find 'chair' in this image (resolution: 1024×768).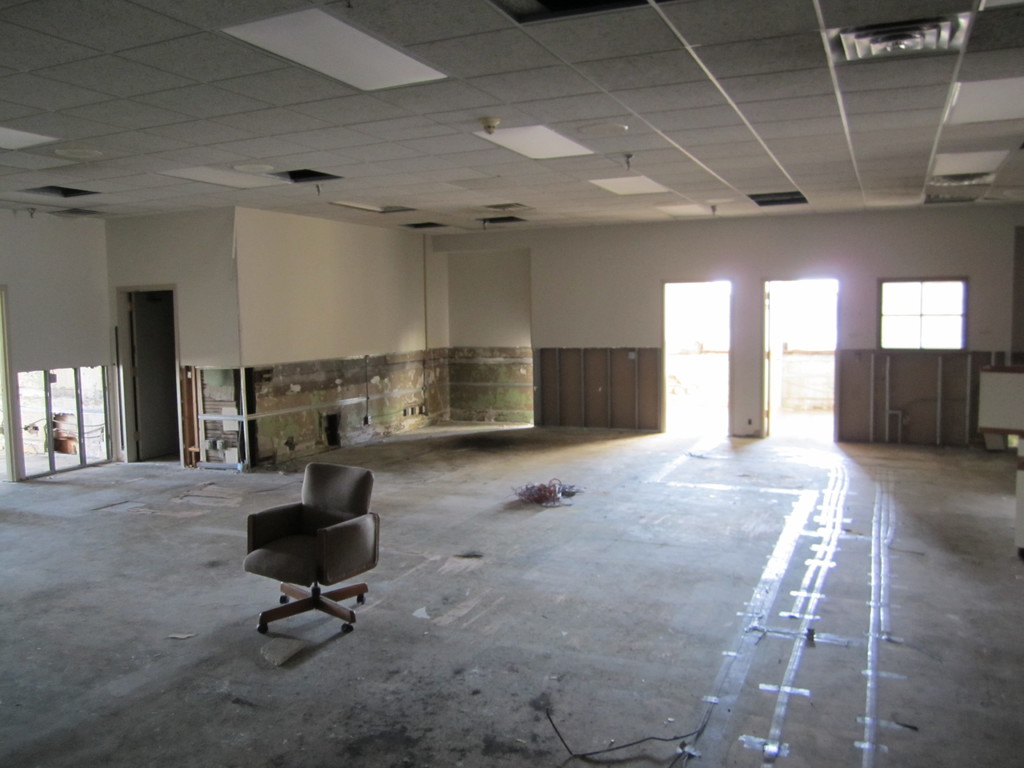
235,461,374,630.
